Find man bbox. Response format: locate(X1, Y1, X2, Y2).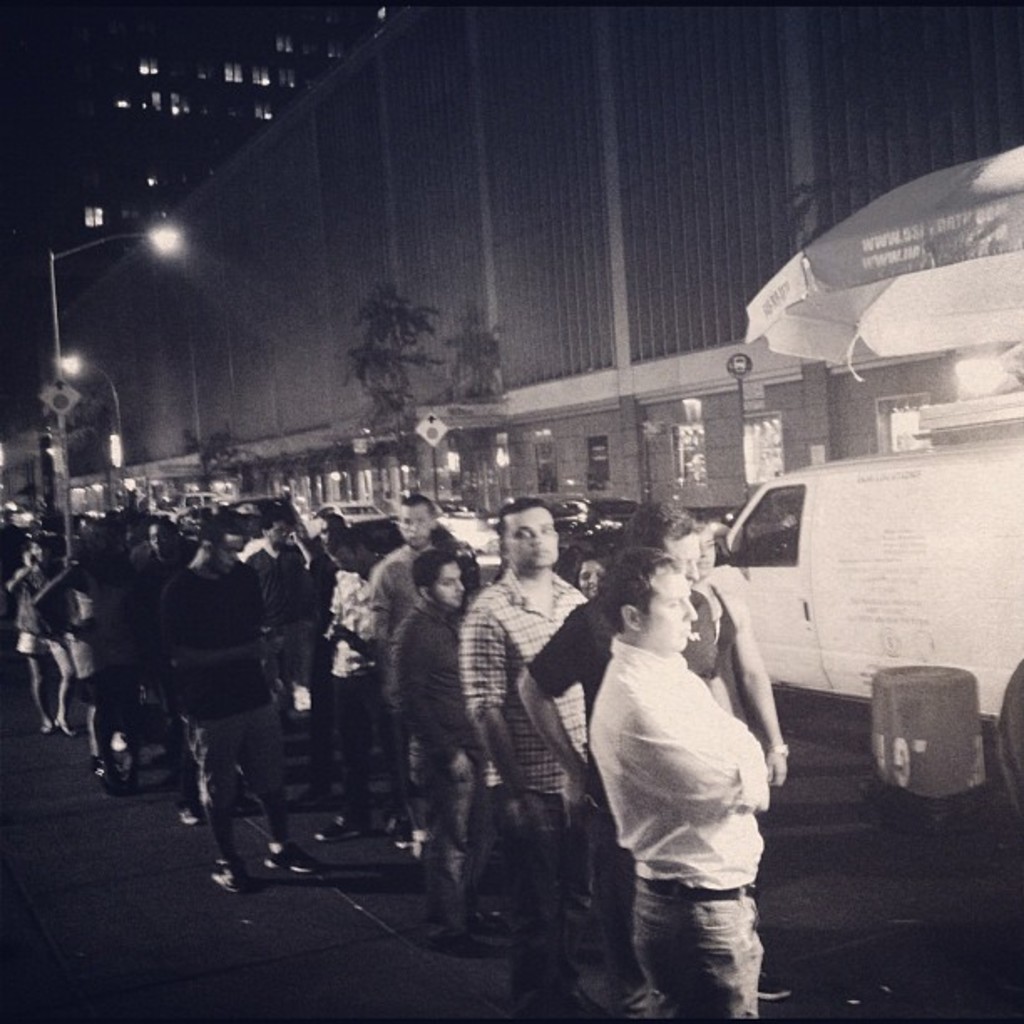
locate(592, 542, 786, 1022).
